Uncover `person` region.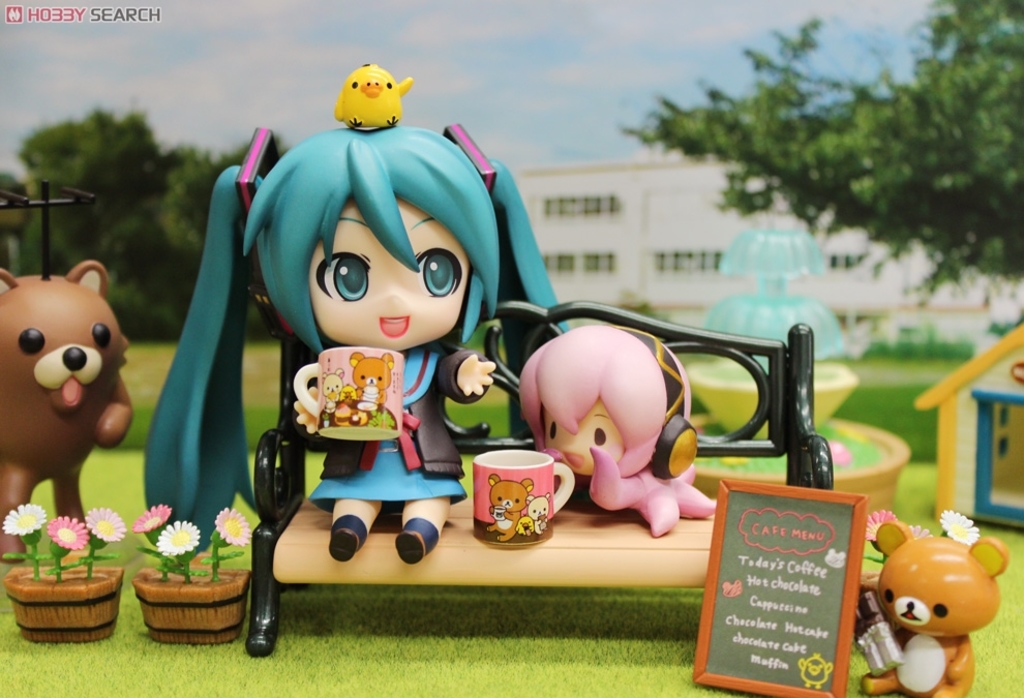
Uncovered: bbox=(141, 128, 572, 568).
